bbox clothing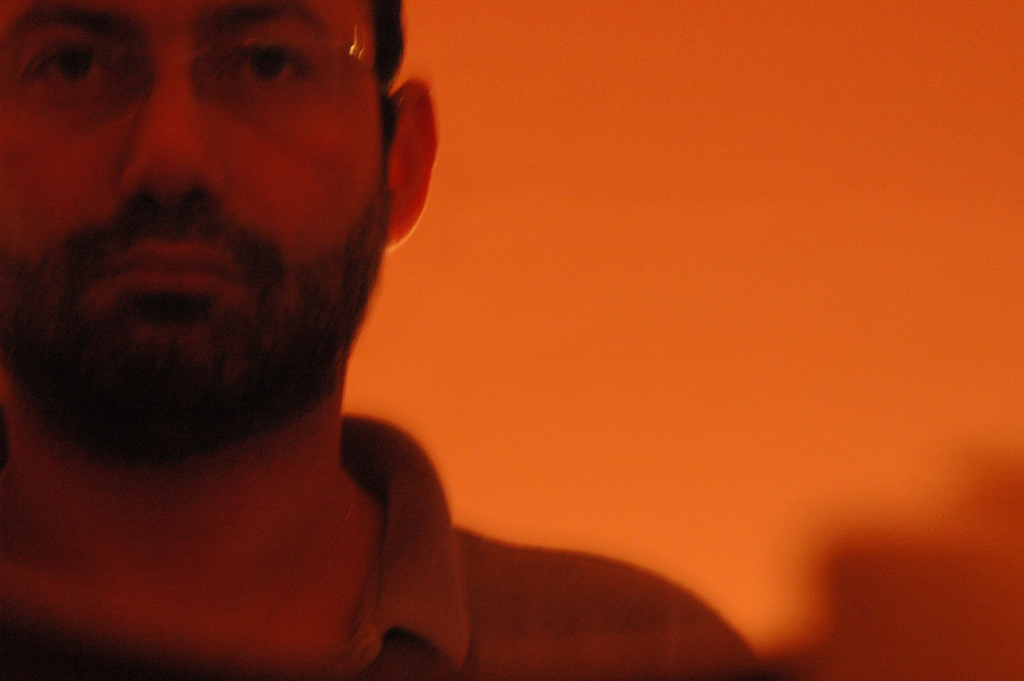
bbox(0, 408, 771, 680)
